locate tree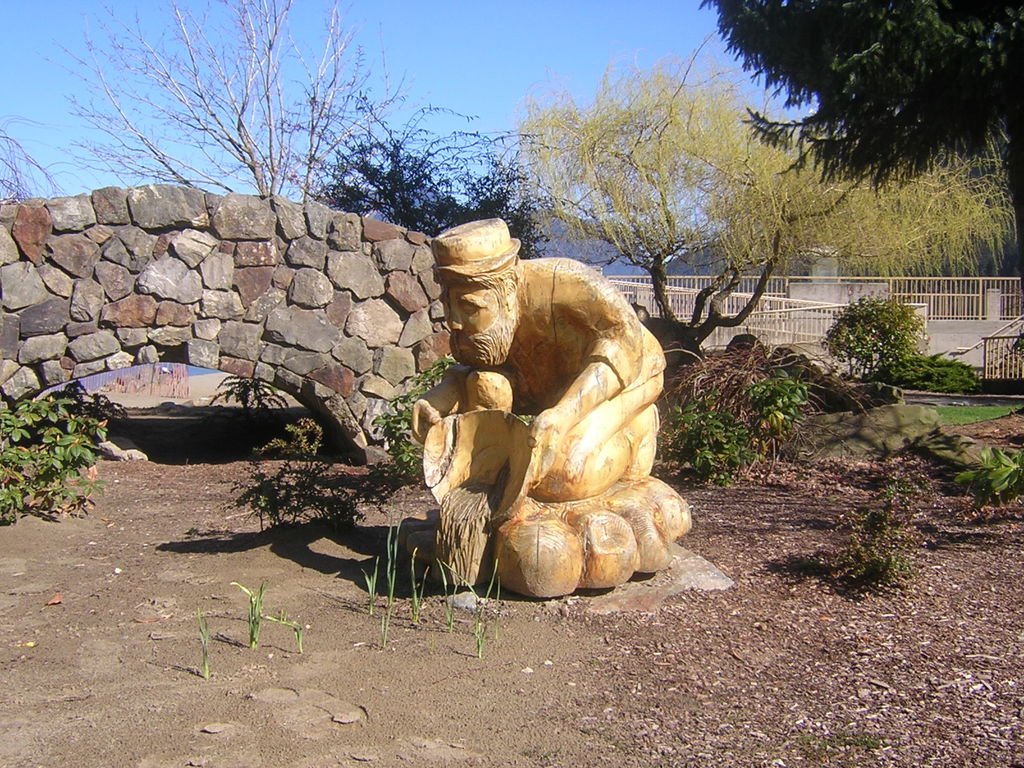
{"left": 287, "top": 45, "right": 584, "bottom": 248}
